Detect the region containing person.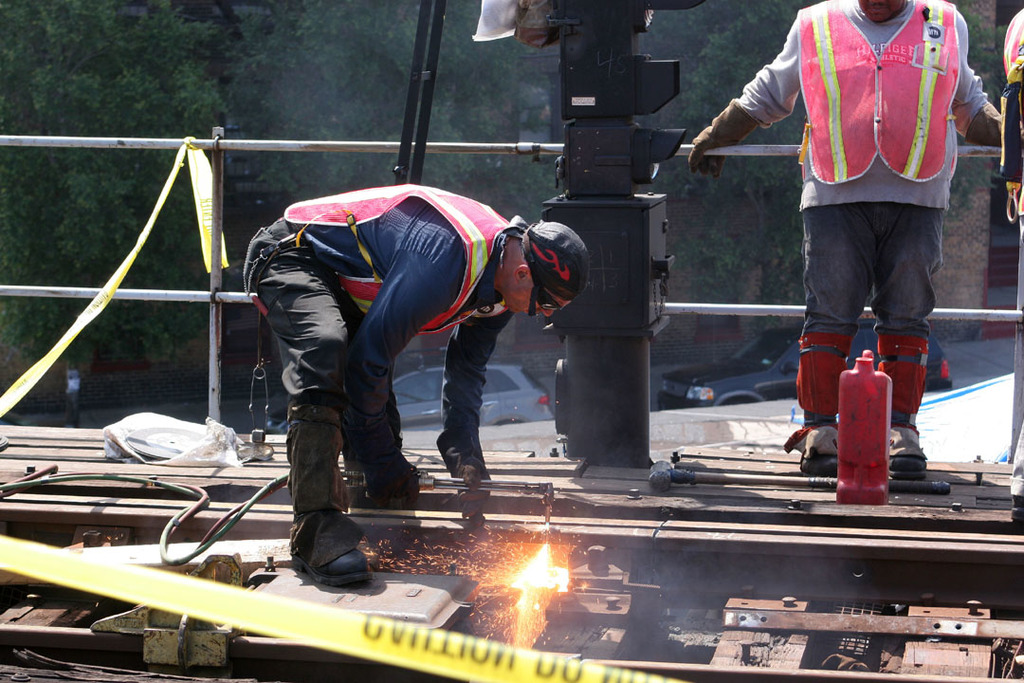
[left=245, top=186, right=587, bottom=581].
